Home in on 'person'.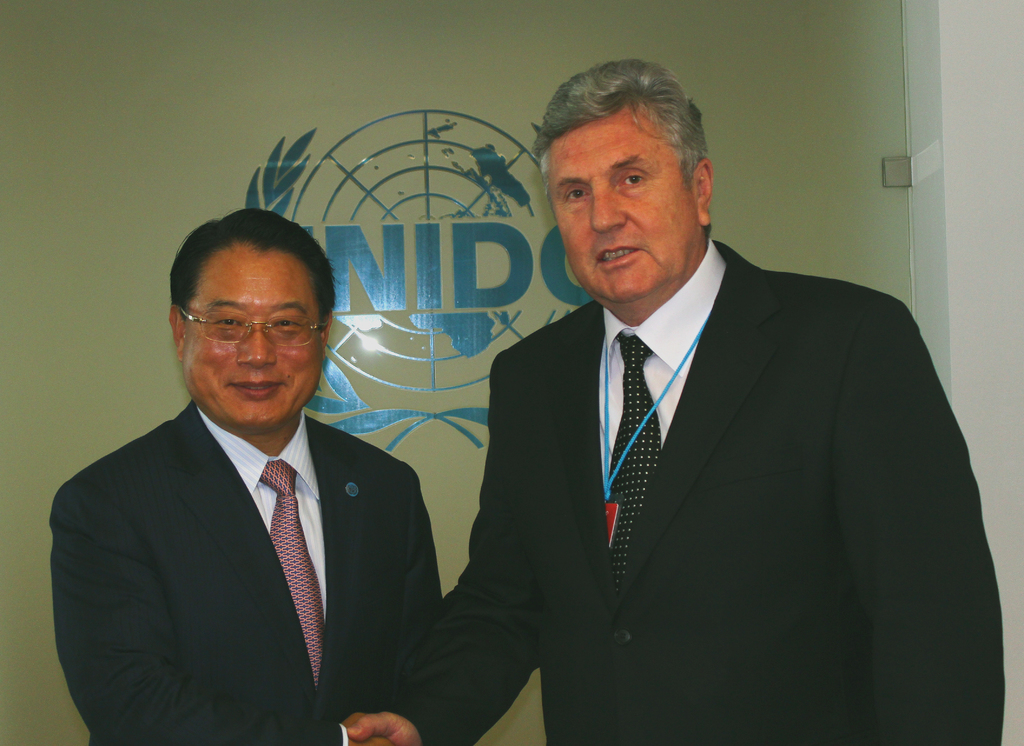
Homed in at pyautogui.locateOnScreen(68, 213, 454, 745).
